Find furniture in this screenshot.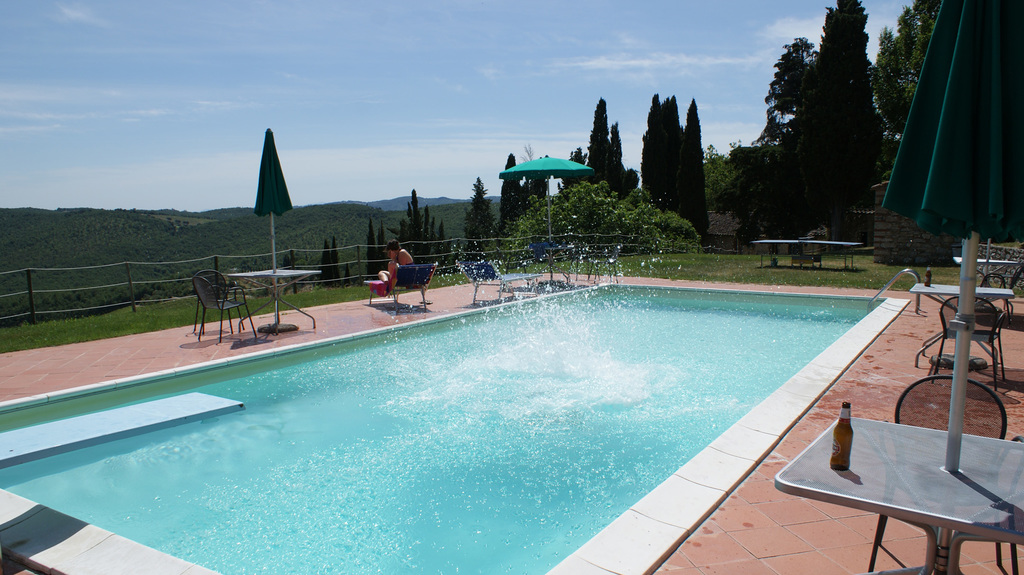
The bounding box for furniture is (982,274,1003,289).
